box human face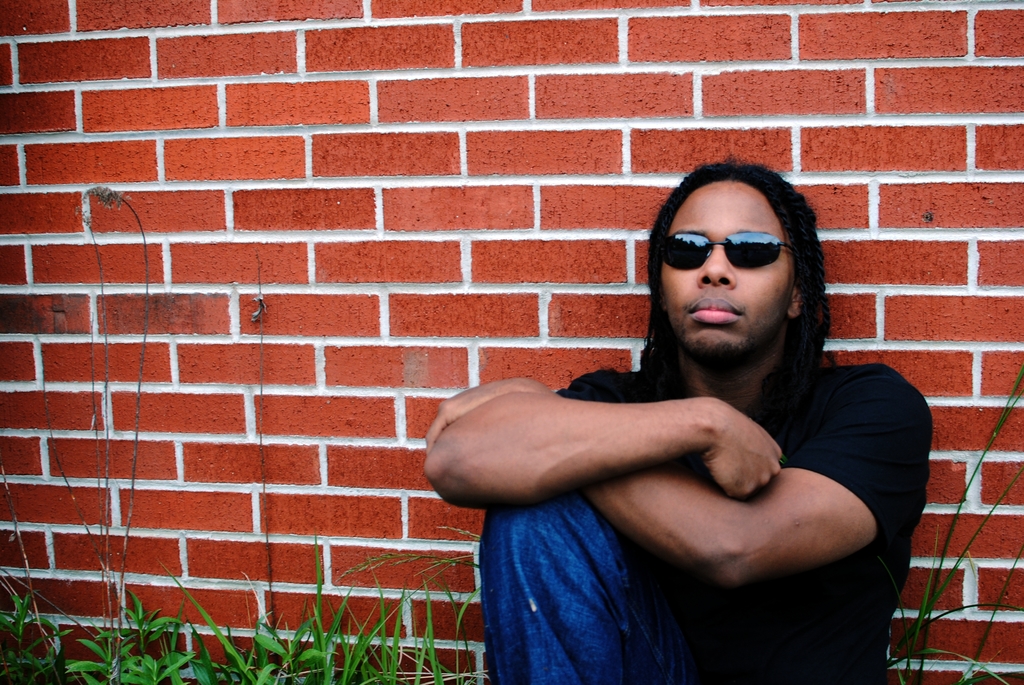
BBox(661, 184, 792, 366)
